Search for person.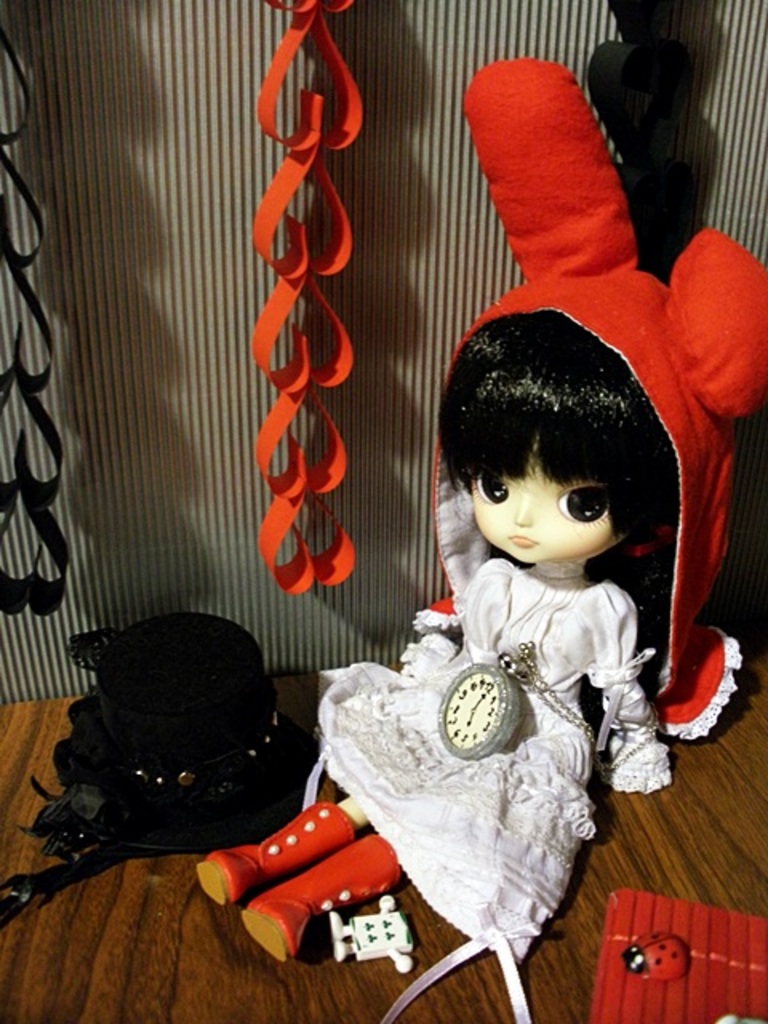
Found at box(189, 53, 766, 965).
